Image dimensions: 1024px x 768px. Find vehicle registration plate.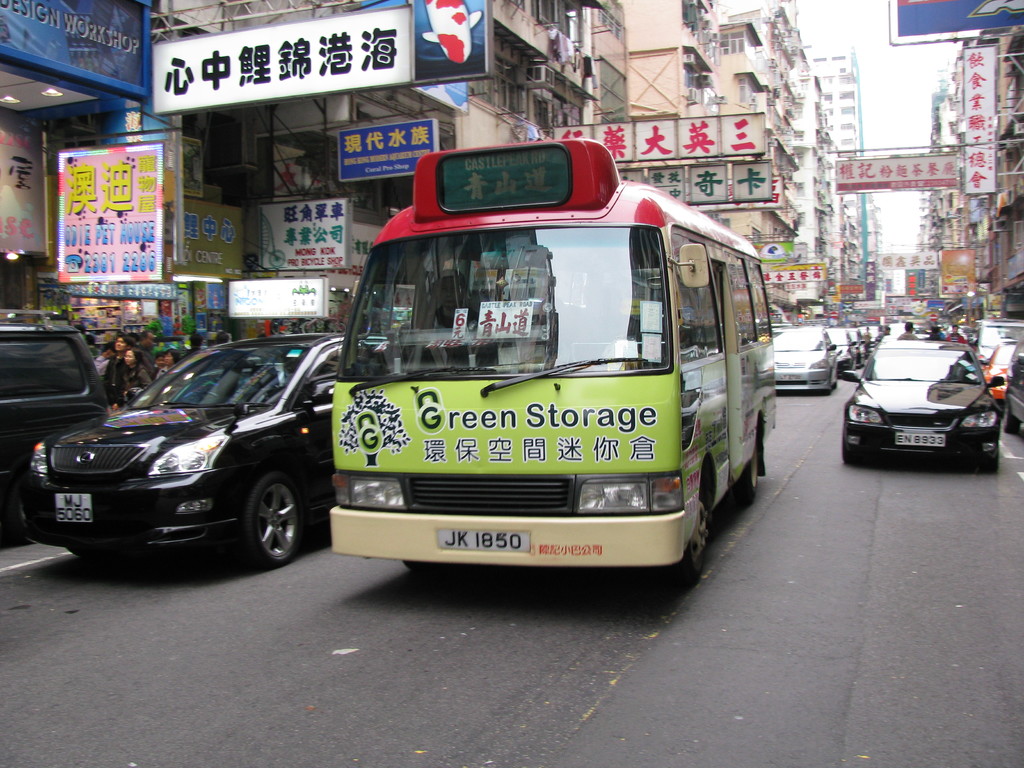
detection(435, 525, 531, 556).
